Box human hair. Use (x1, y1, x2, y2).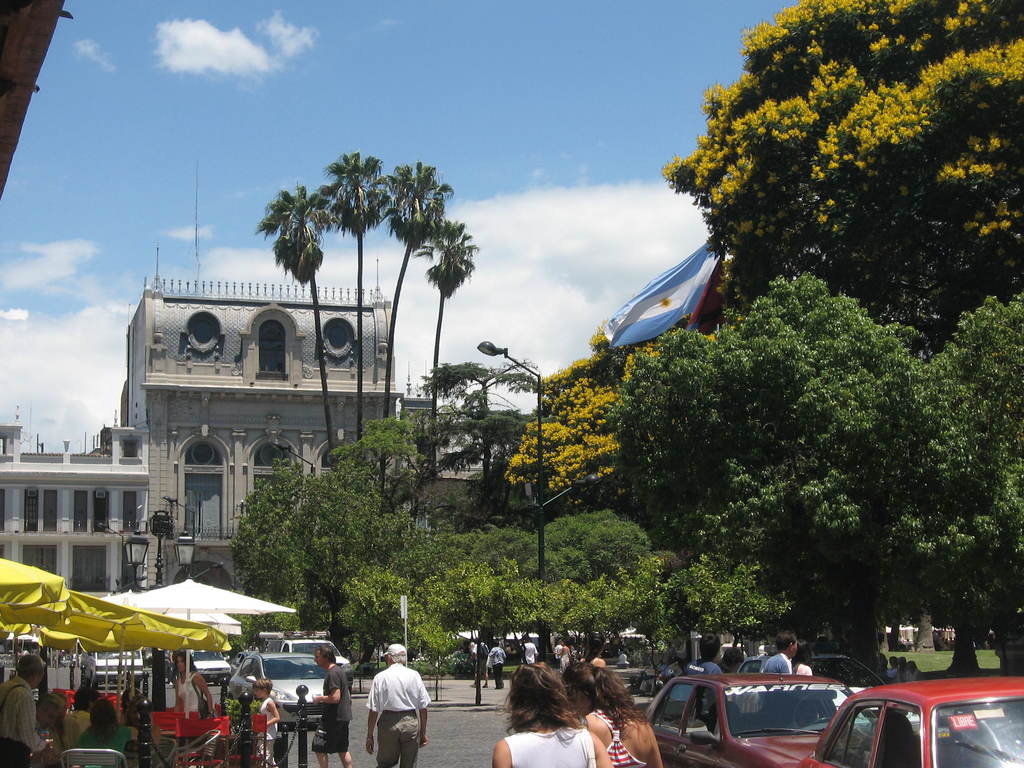
(50, 689, 68, 708).
